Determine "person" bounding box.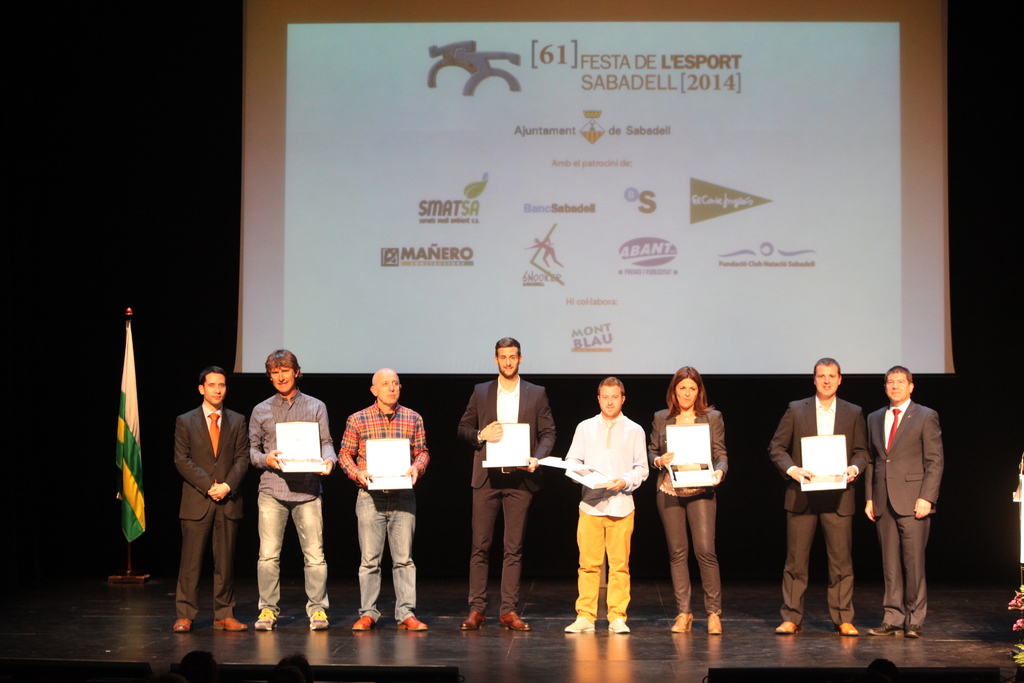
Determined: (561,375,651,637).
